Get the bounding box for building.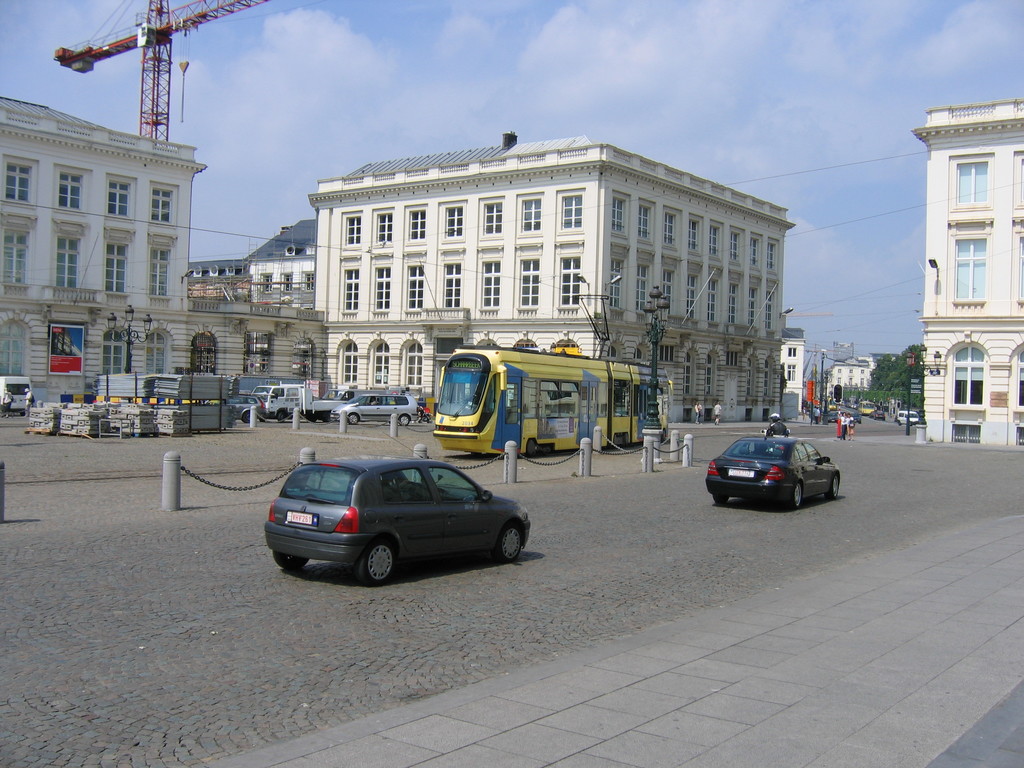
915 93 1023 452.
